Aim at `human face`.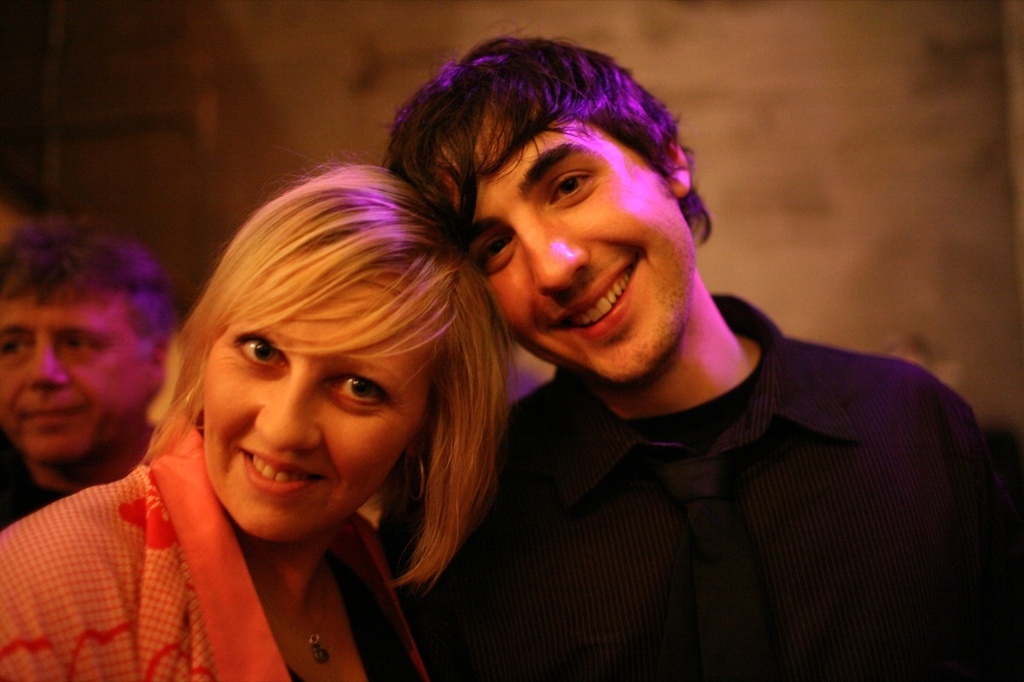
Aimed at select_region(434, 95, 694, 388).
